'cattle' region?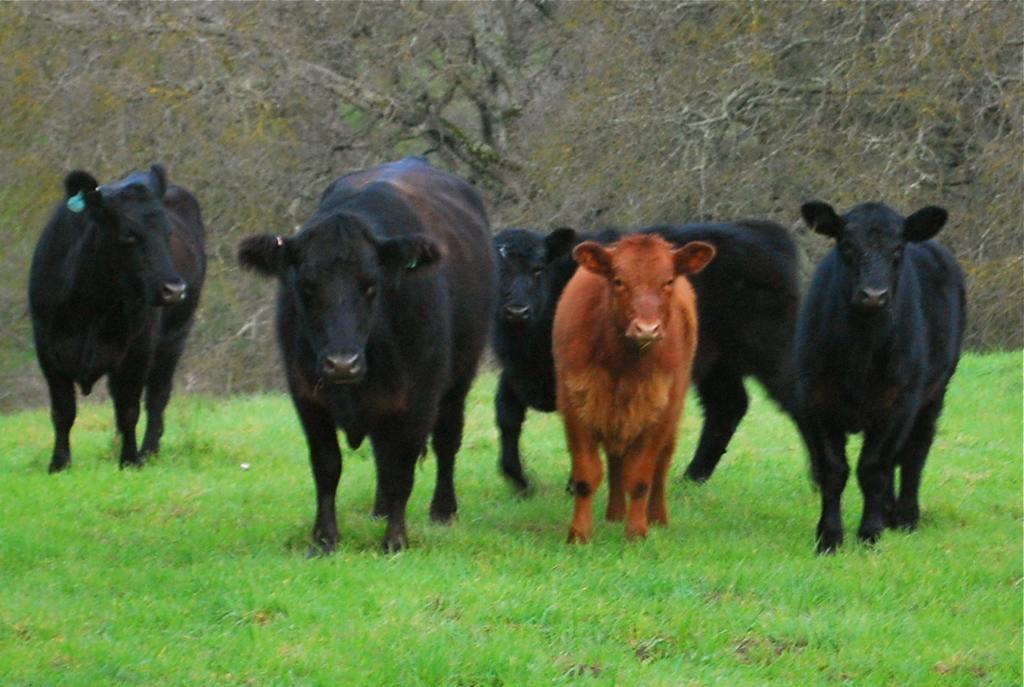
{"x1": 224, "y1": 169, "x2": 493, "y2": 565}
